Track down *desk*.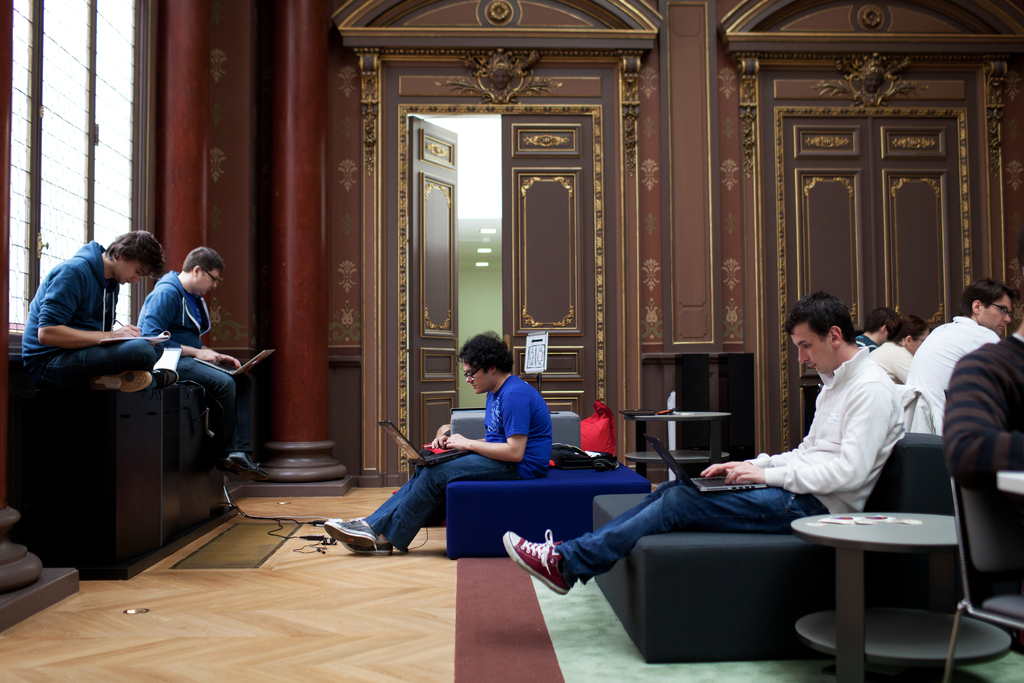
Tracked to x1=0, y1=369, x2=244, y2=584.
